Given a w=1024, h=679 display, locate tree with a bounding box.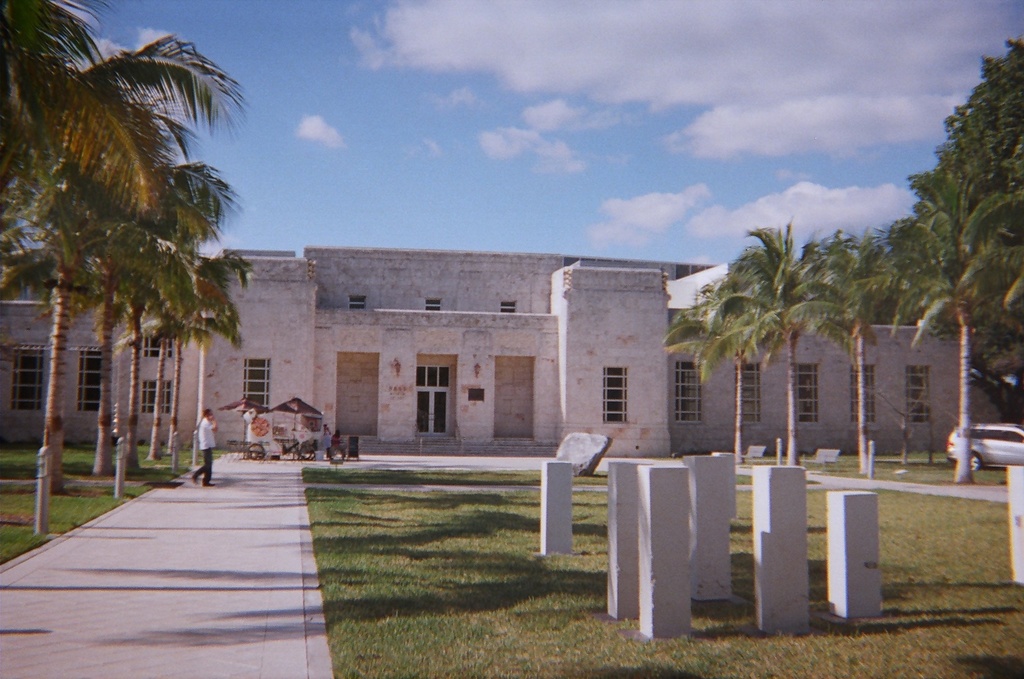
Located: 874 174 1023 479.
